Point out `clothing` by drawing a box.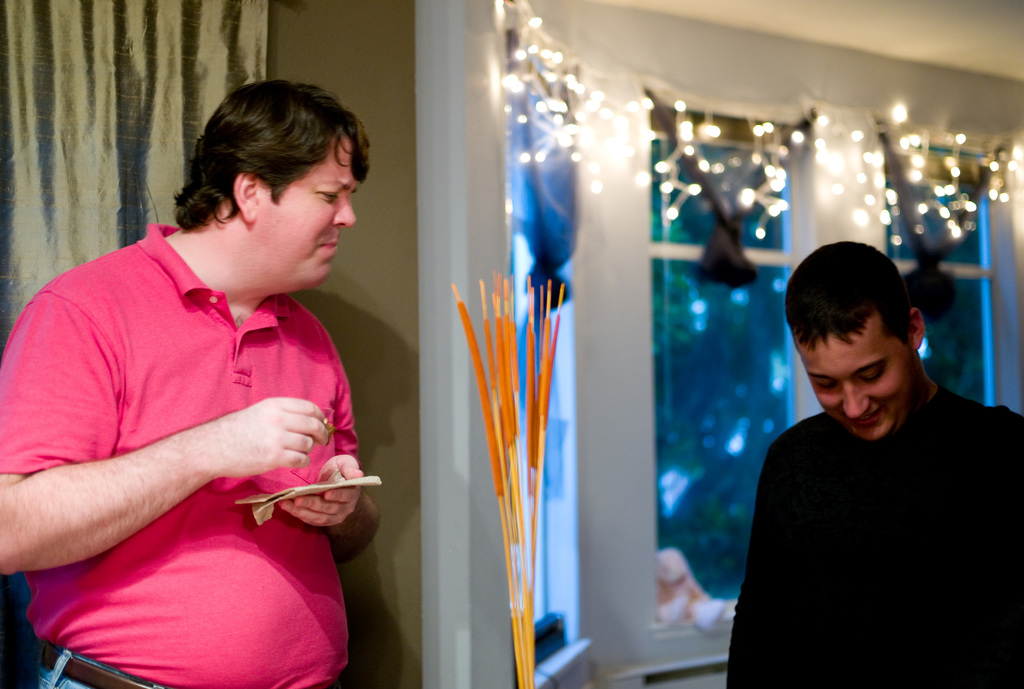
(left=726, top=384, right=1023, bottom=688).
